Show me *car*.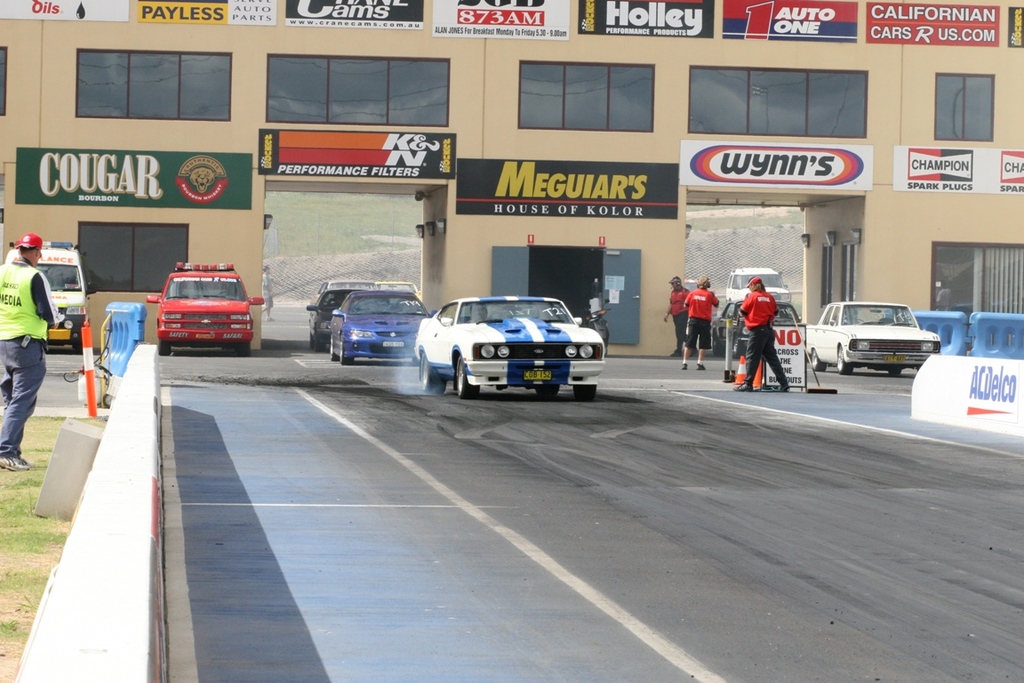
*car* is here: [304,281,359,352].
